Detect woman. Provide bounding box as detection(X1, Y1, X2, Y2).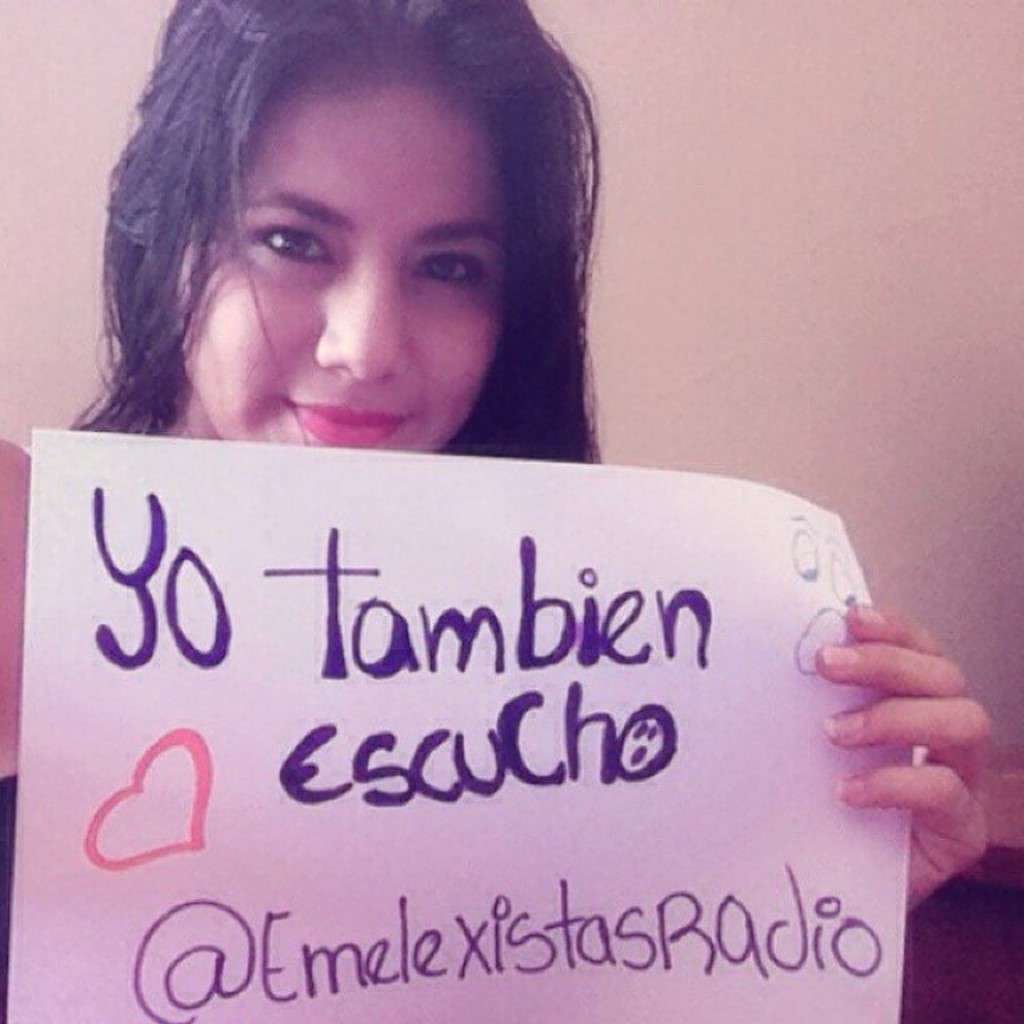
detection(64, 117, 920, 1023).
